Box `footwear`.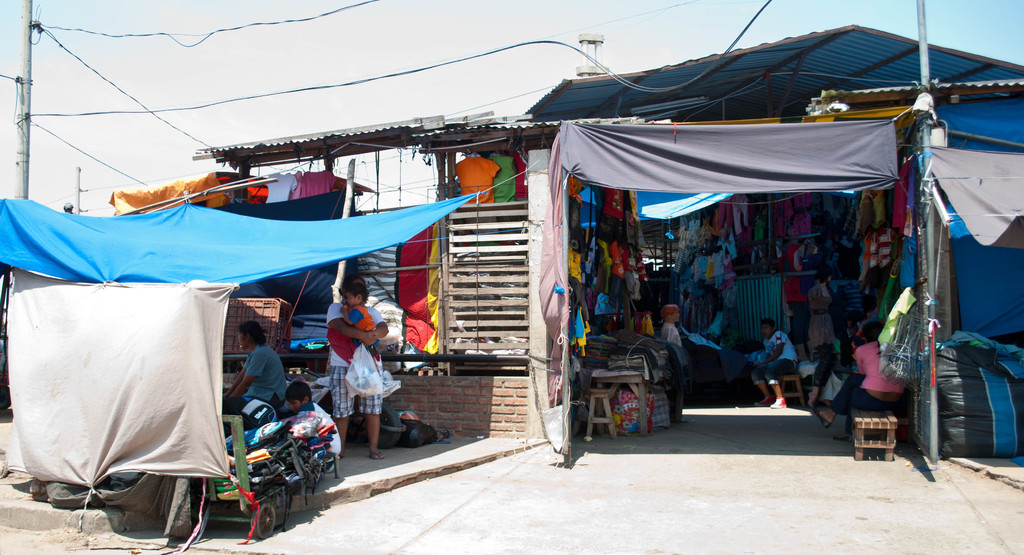
Rect(757, 394, 772, 407).
